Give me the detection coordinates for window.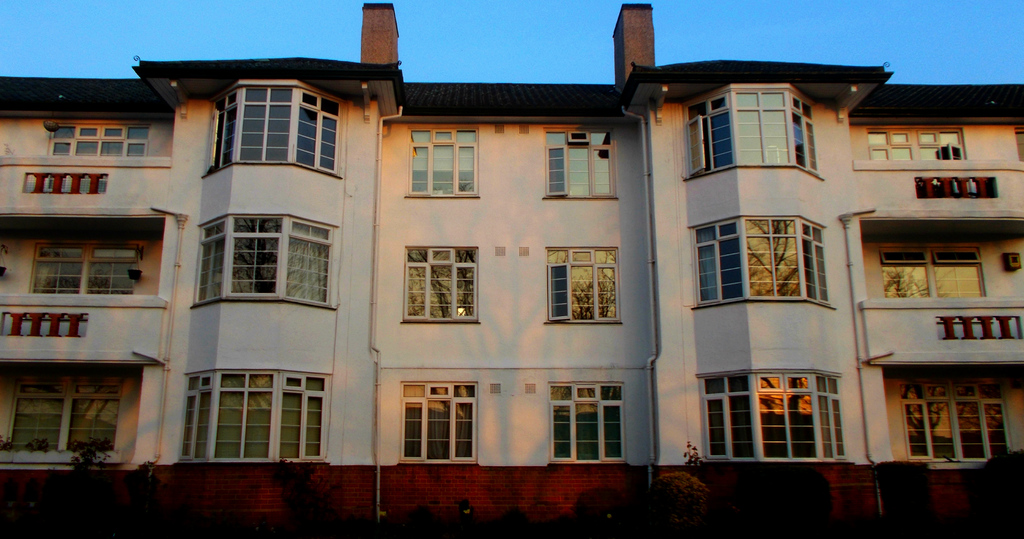
214 369 271 458.
